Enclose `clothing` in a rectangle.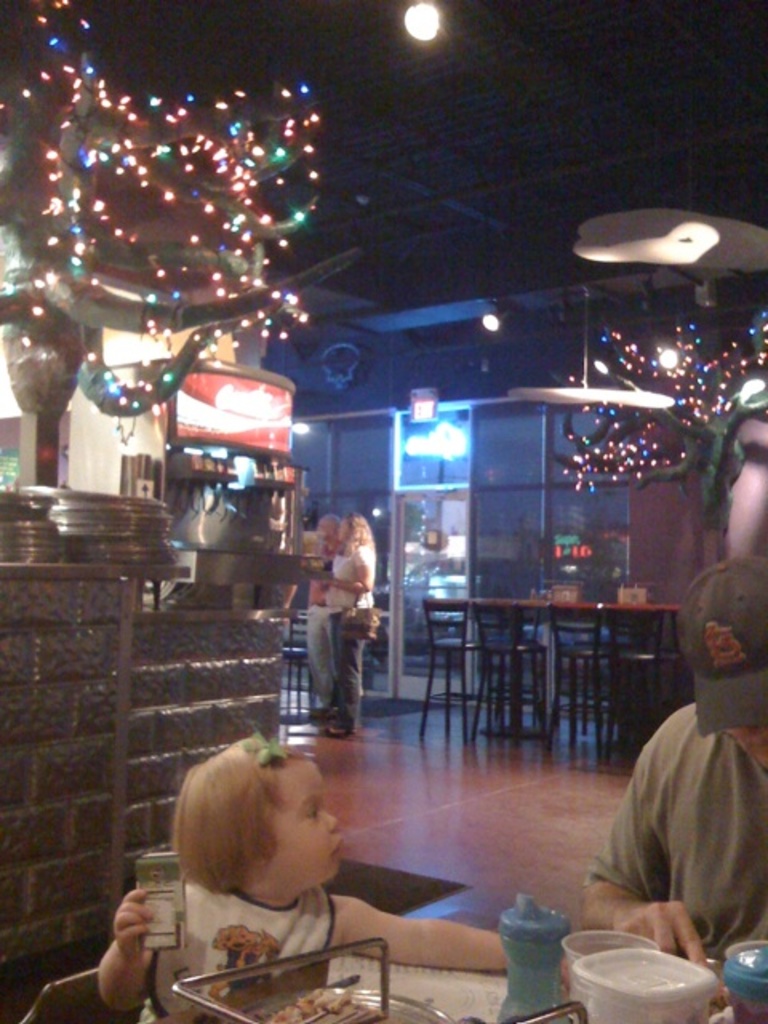
region(597, 630, 763, 976).
